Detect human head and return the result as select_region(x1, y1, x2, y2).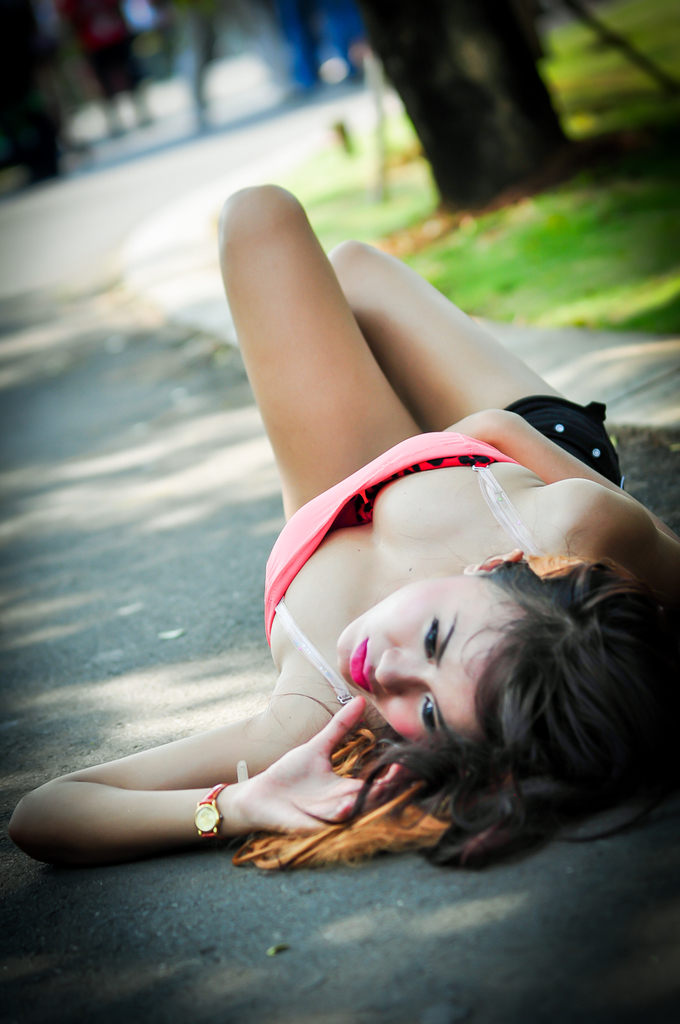
select_region(323, 575, 642, 790).
